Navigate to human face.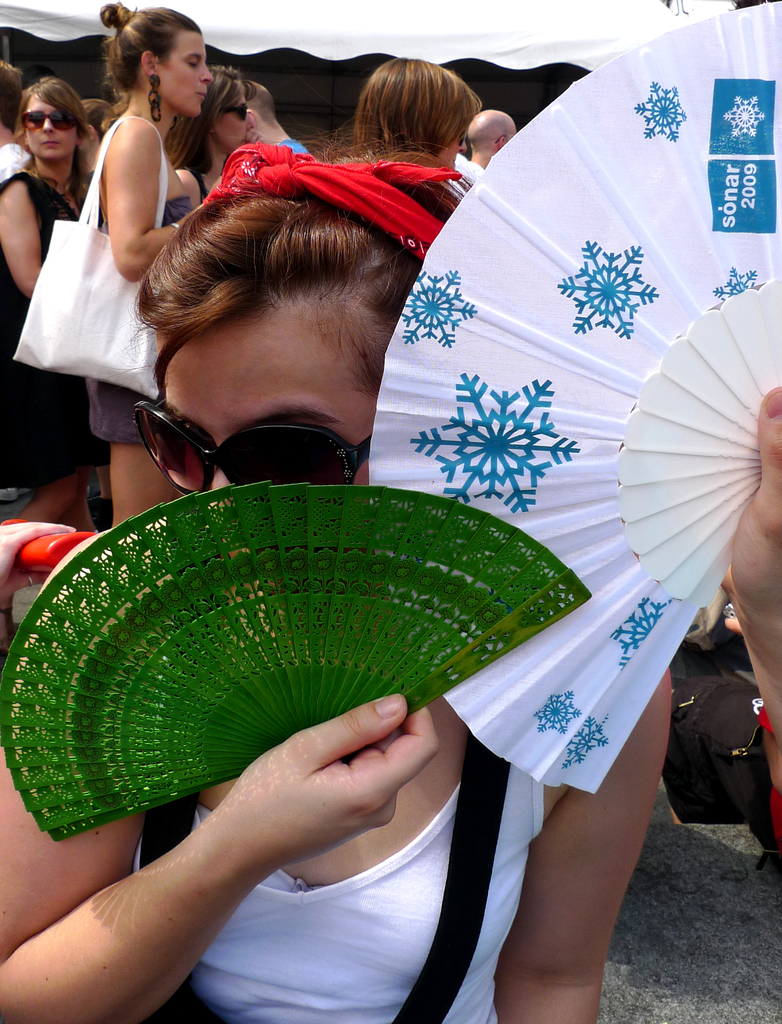
Navigation target: <region>166, 35, 217, 118</region>.
